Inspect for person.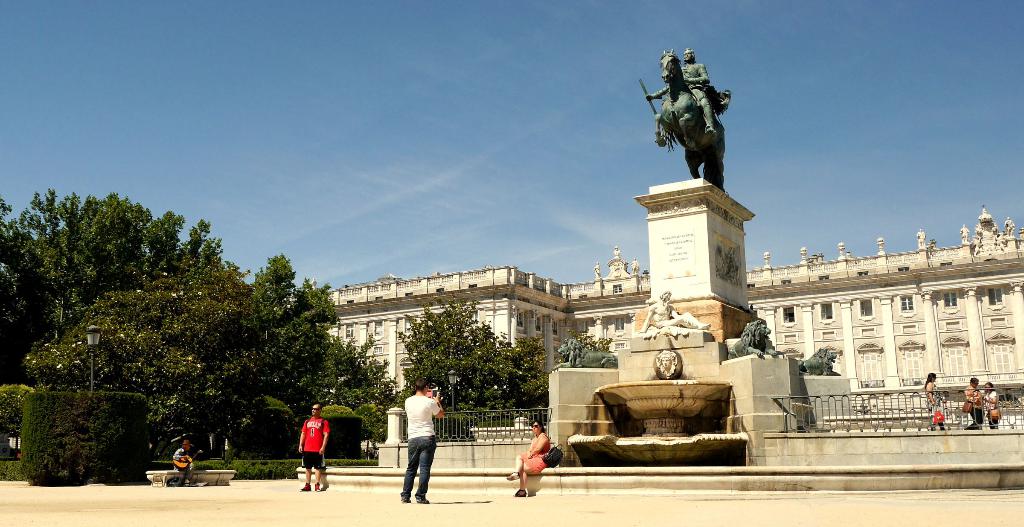
Inspection: rect(924, 369, 938, 424).
